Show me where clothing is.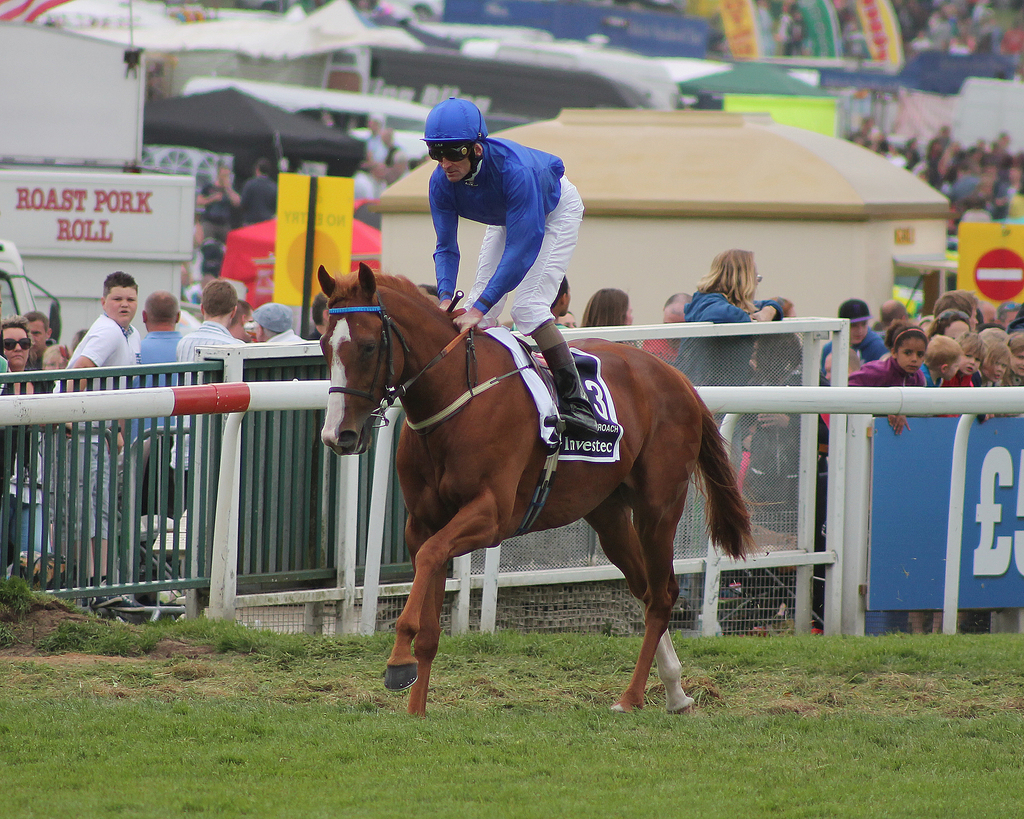
clothing is at (left=638, top=330, right=682, bottom=362).
